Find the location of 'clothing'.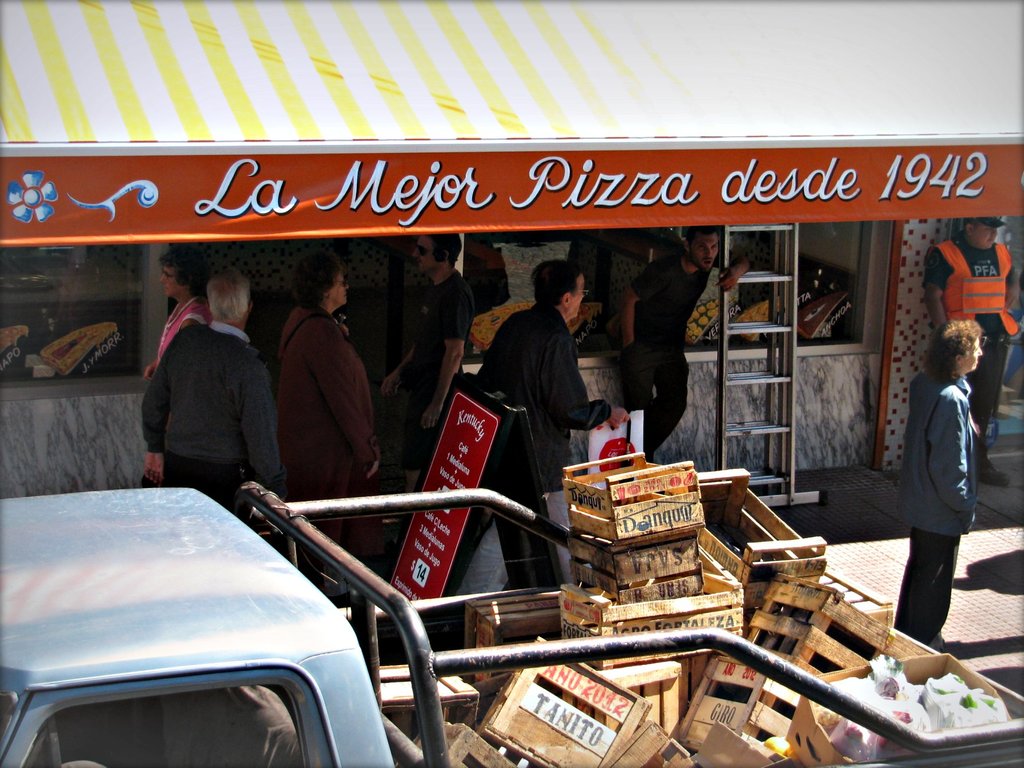
Location: <bbox>376, 265, 467, 491</bbox>.
